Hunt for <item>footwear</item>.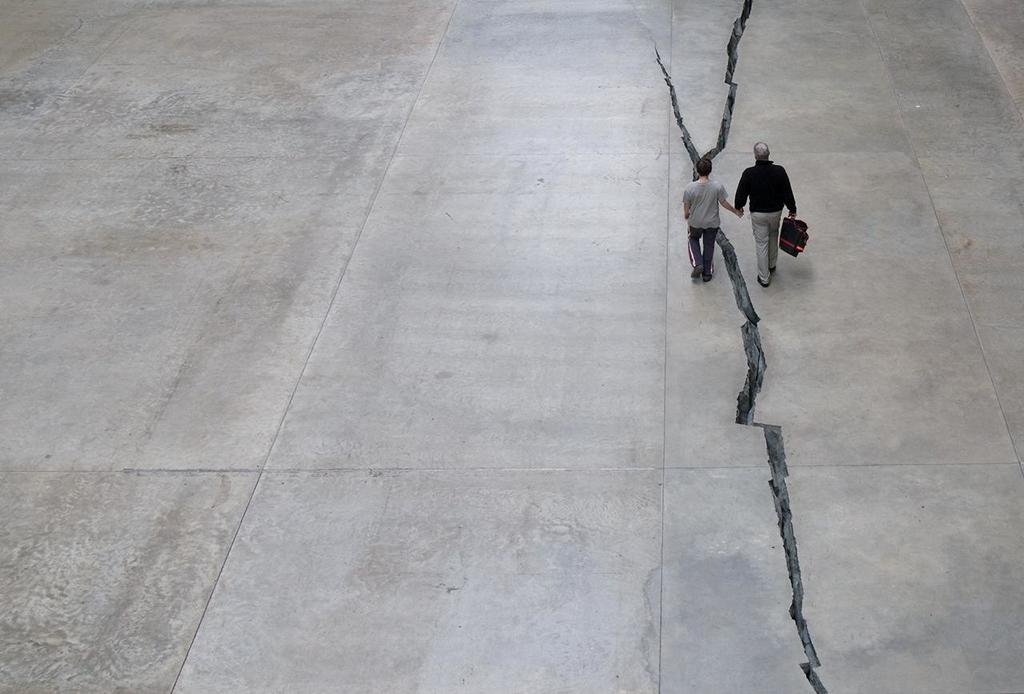
Hunted down at {"left": 771, "top": 260, "right": 781, "bottom": 270}.
